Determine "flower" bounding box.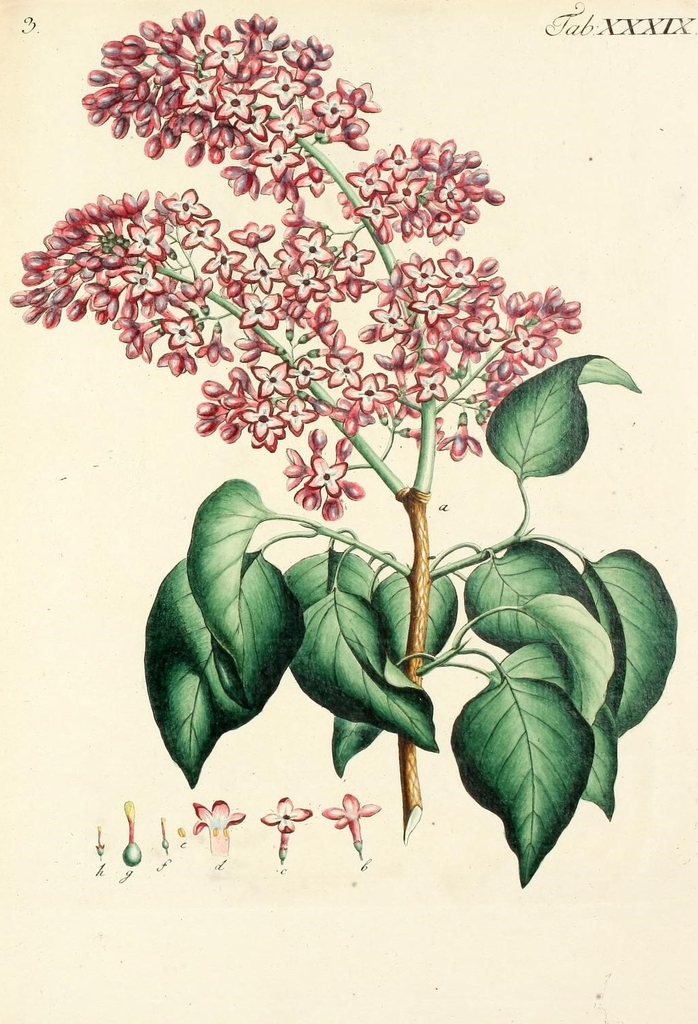
Determined: detection(181, 72, 215, 114).
